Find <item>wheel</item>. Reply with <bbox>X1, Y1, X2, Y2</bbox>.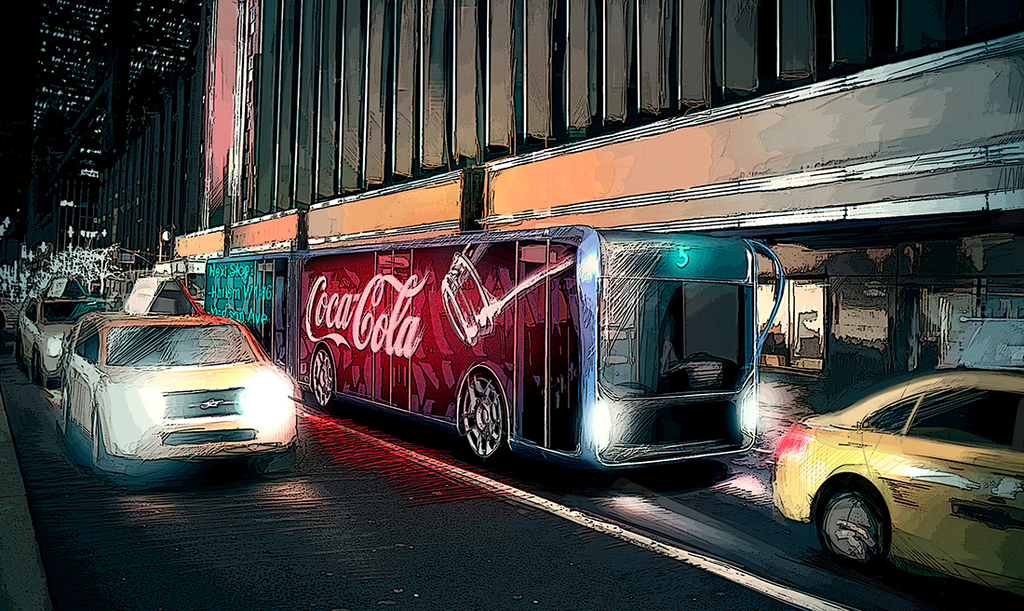
<bbox>92, 419, 116, 475</bbox>.
